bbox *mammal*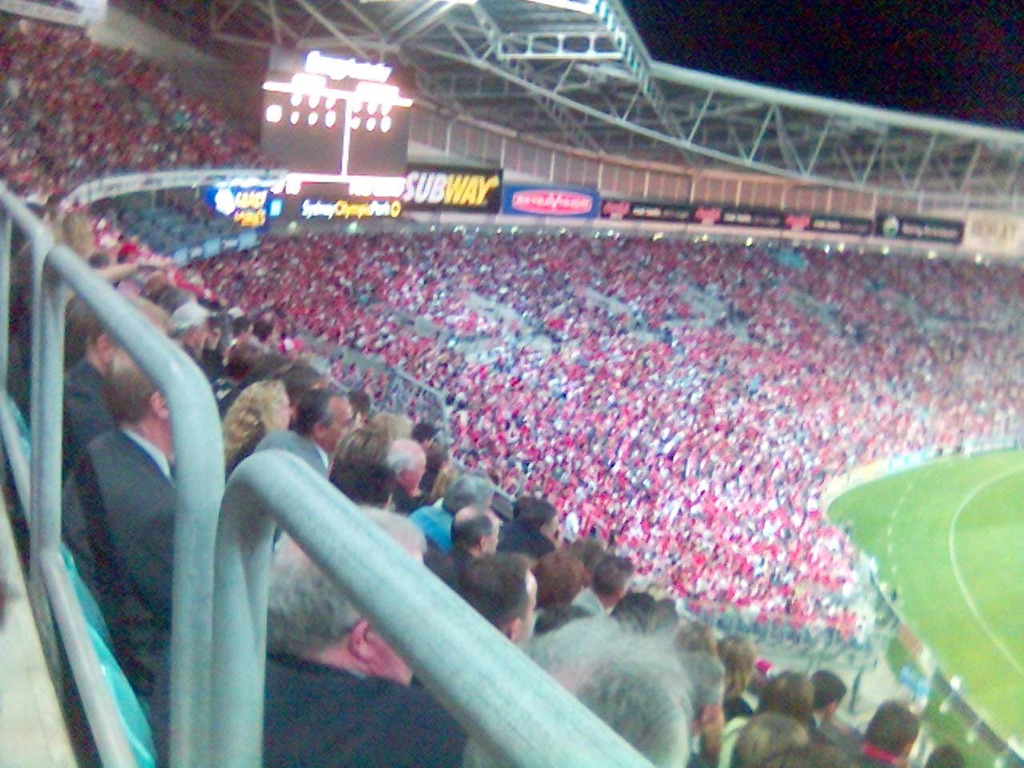
(left=150, top=500, right=472, bottom=767)
